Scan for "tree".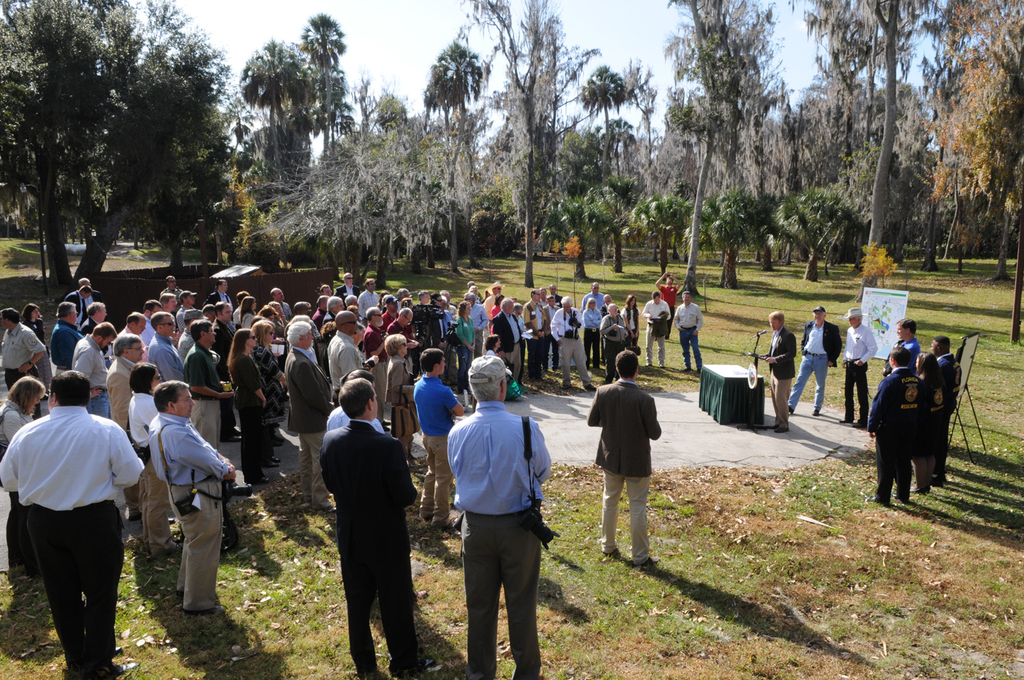
Scan result: left=806, top=0, right=1023, bottom=342.
